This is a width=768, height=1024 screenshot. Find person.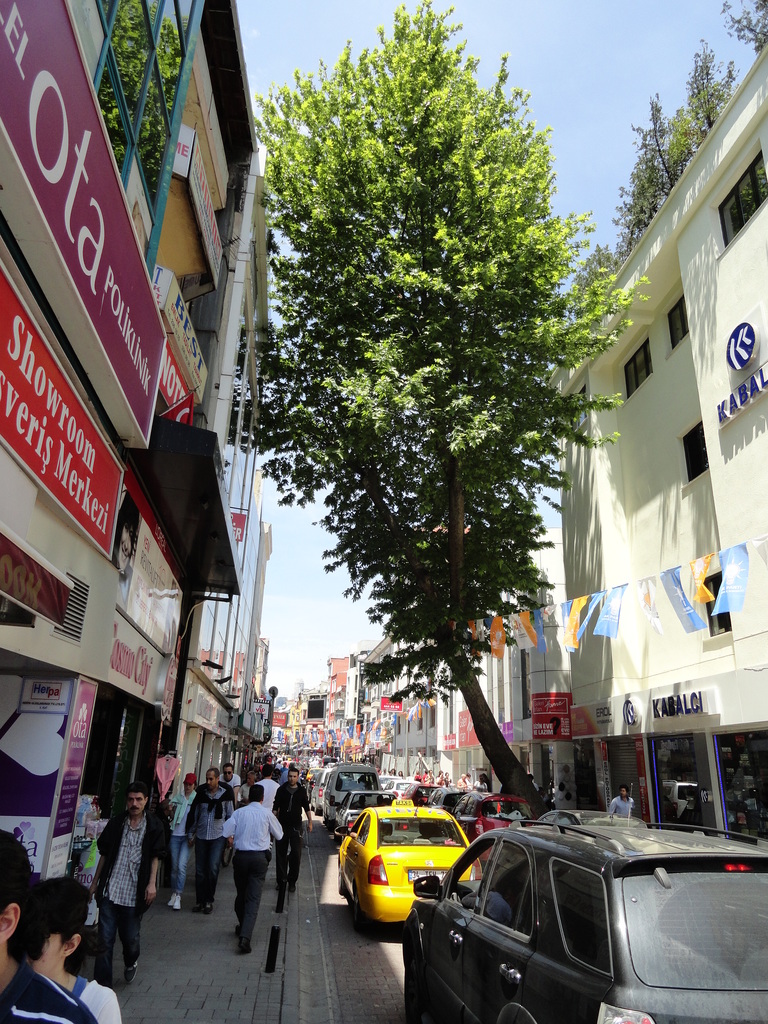
Bounding box: region(24, 870, 127, 1023).
